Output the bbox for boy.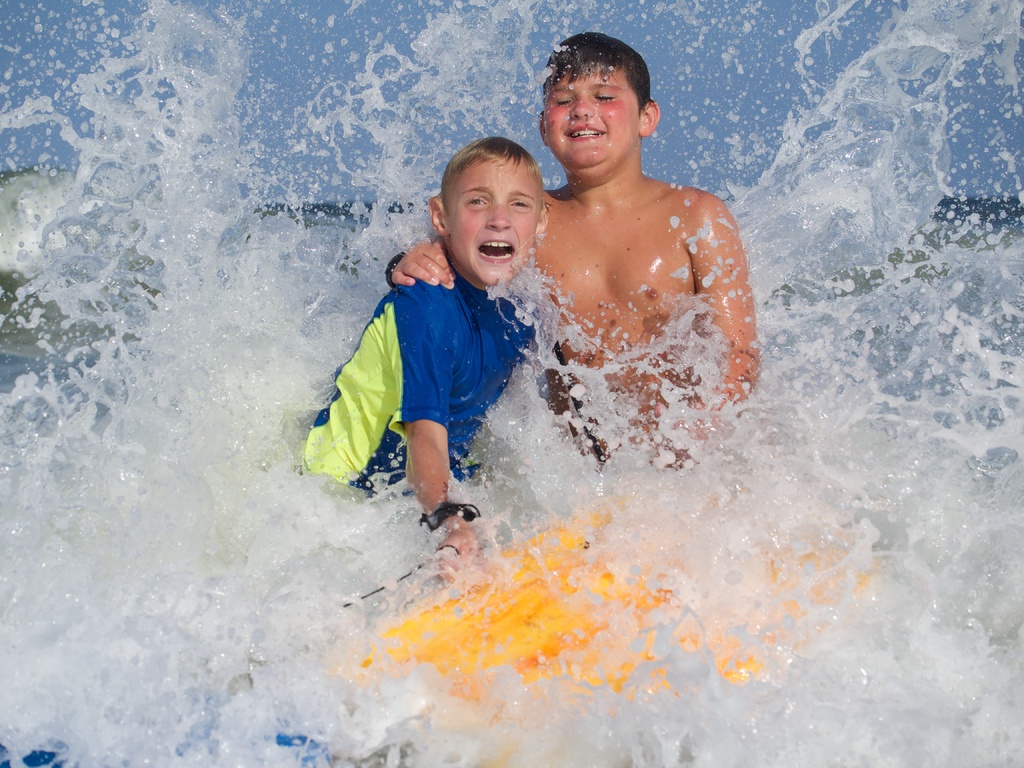
[384,31,760,468].
